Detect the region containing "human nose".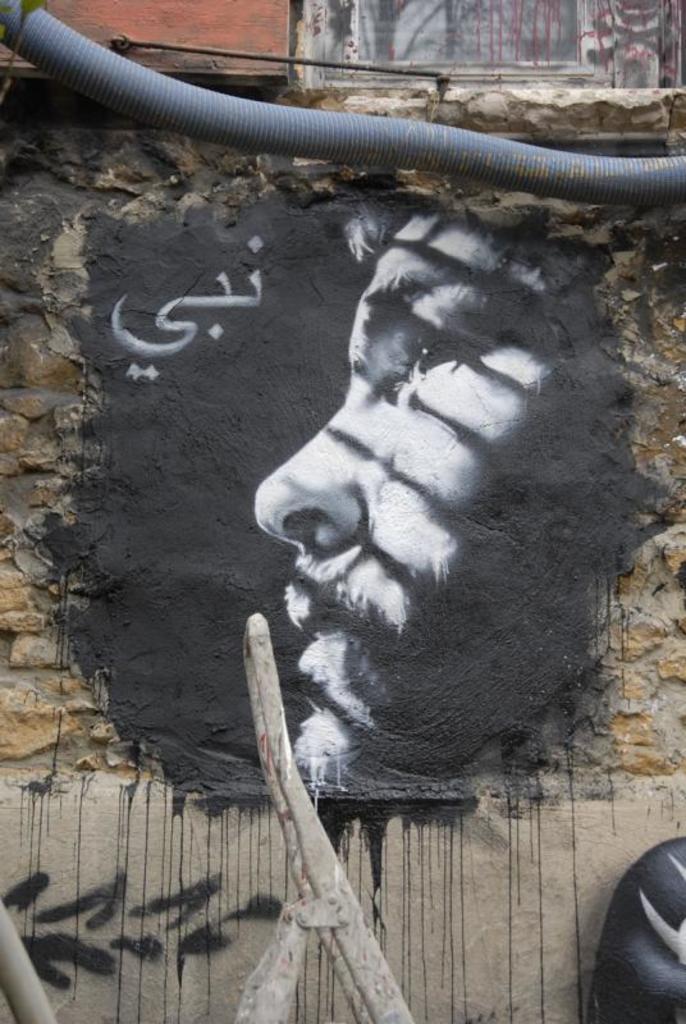
[x1=252, y1=398, x2=362, y2=558].
